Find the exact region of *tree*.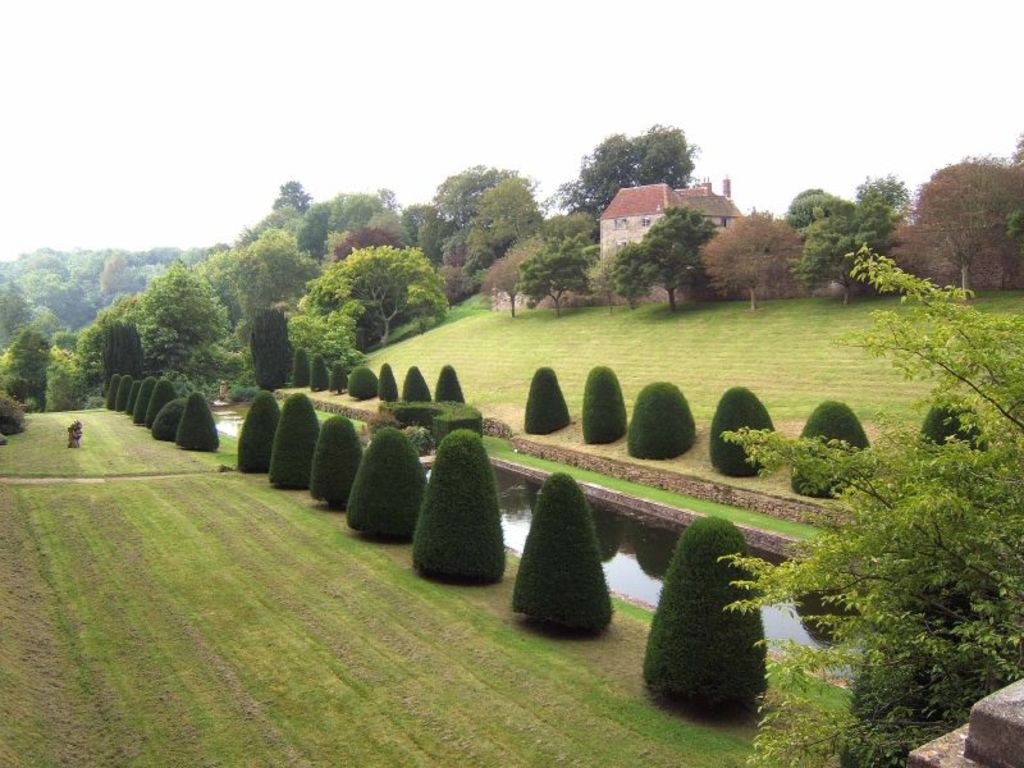
Exact region: (x1=895, y1=152, x2=1023, y2=307).
